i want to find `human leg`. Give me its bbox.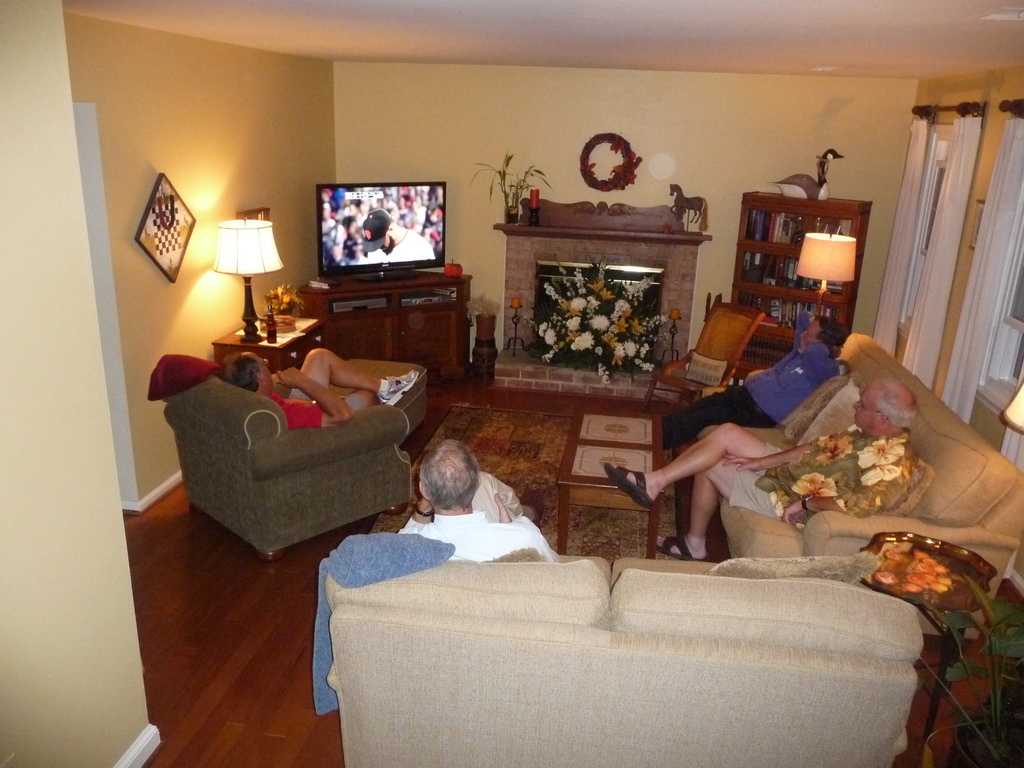
bbox=(600, 420, 788, 518).
